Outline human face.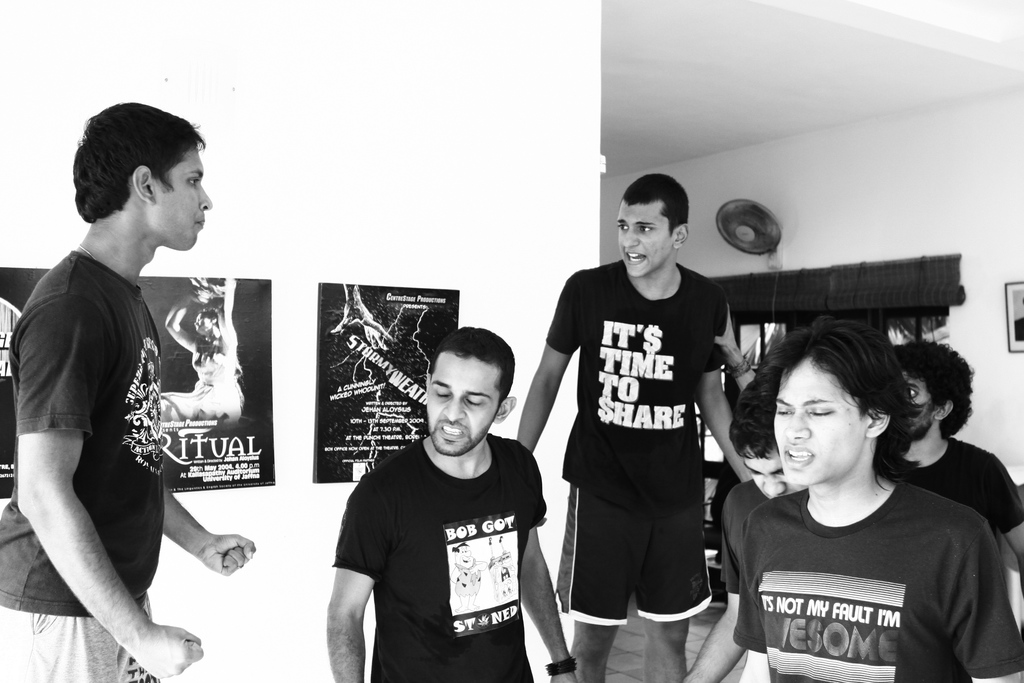
Outline: (left=772, top=357, right=858, bottom=484).
